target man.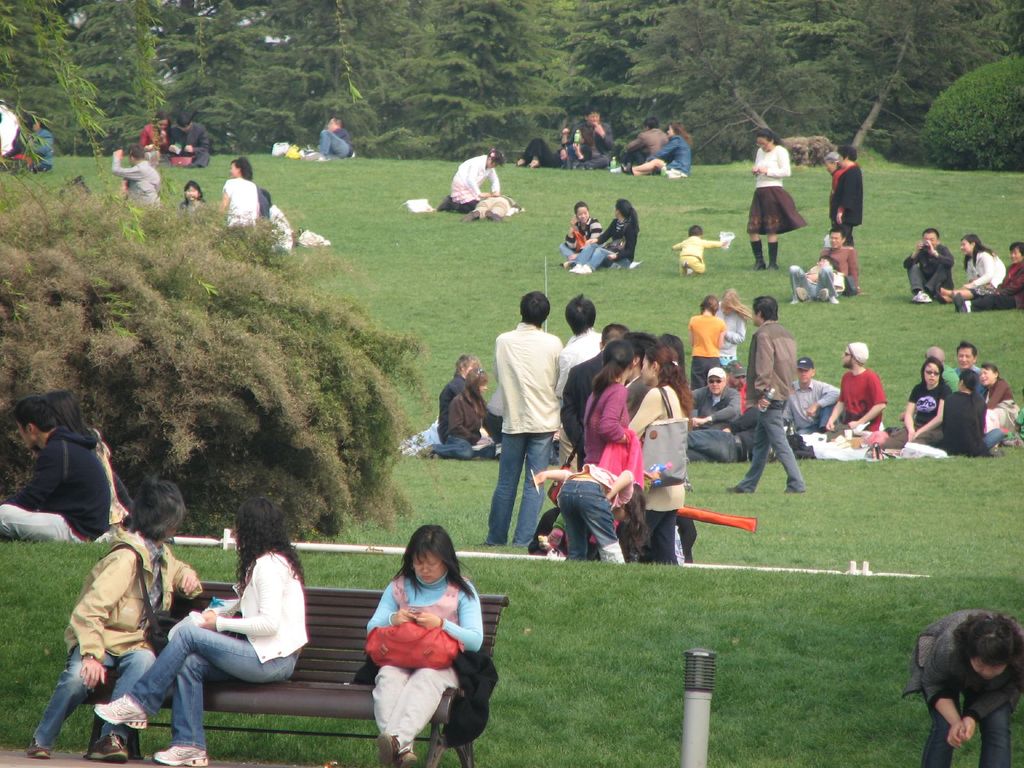
Target region: BBox(783, 356, 838, 454).
